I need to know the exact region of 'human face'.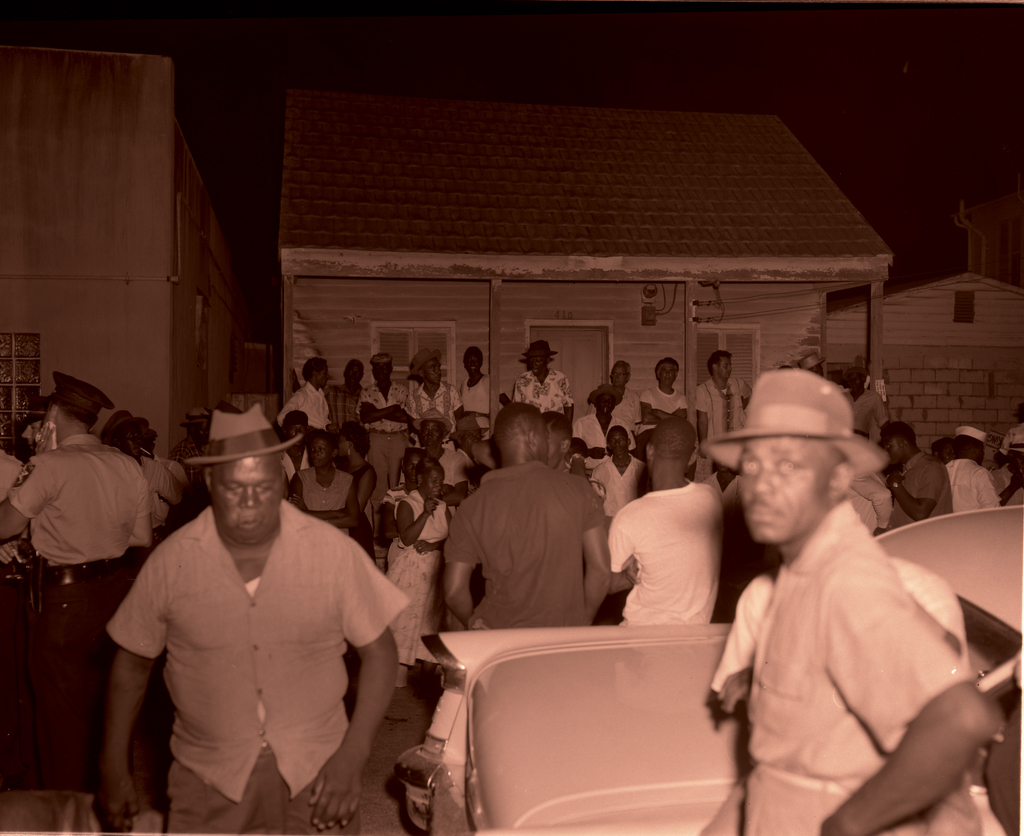
Region: bbox=(937, 442, 959, 466).
